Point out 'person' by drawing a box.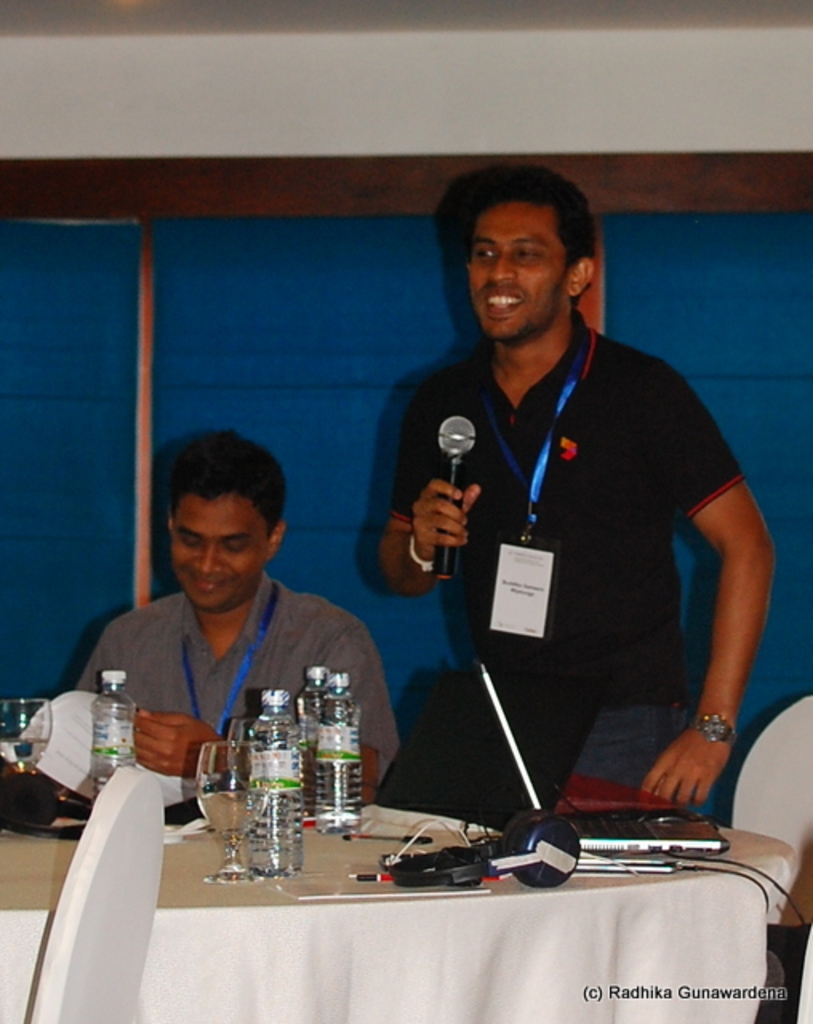
crop(378, 162, 776, 826).
